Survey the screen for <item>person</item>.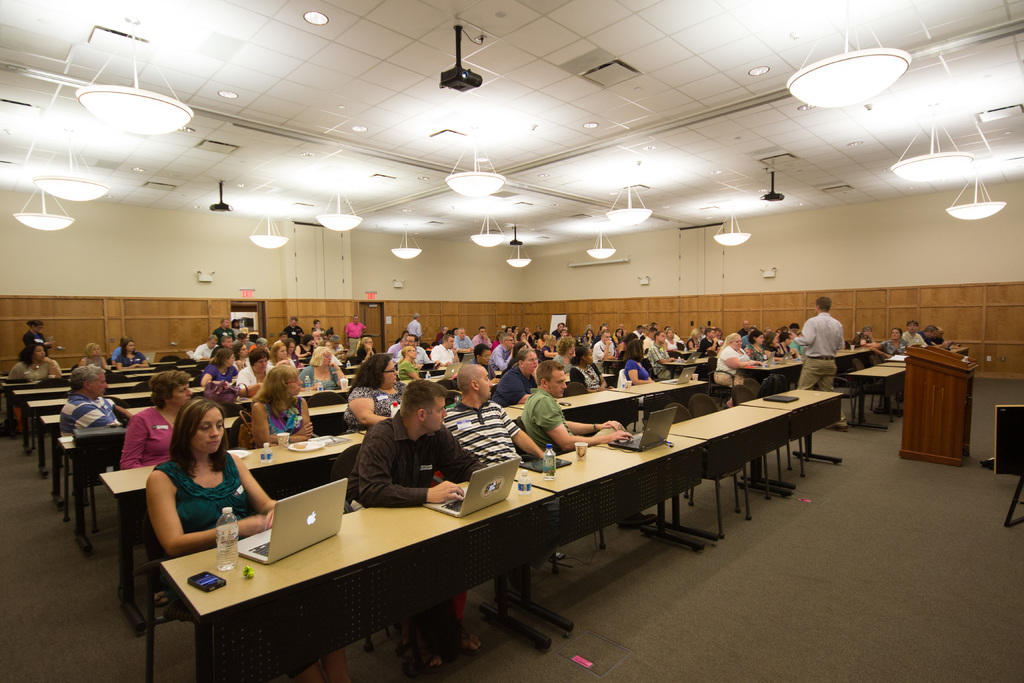
Survey found: select_region(11, 339, 66, 386).
